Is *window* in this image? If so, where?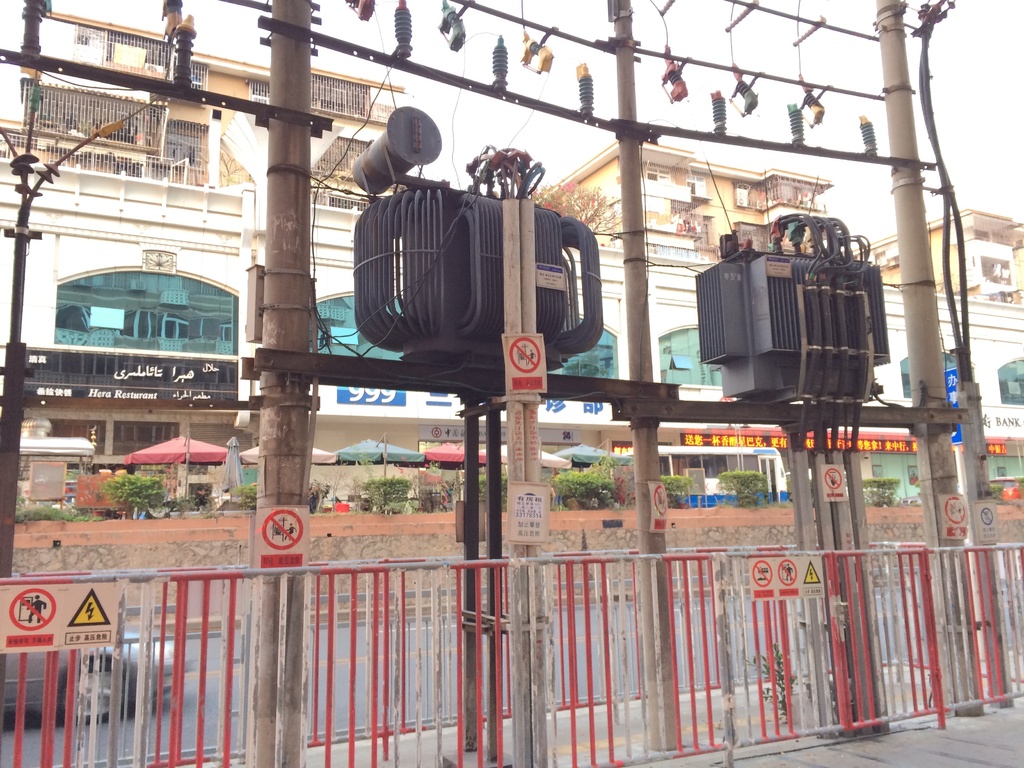
Yes, at l=562, t=324, r=618, b=378.
